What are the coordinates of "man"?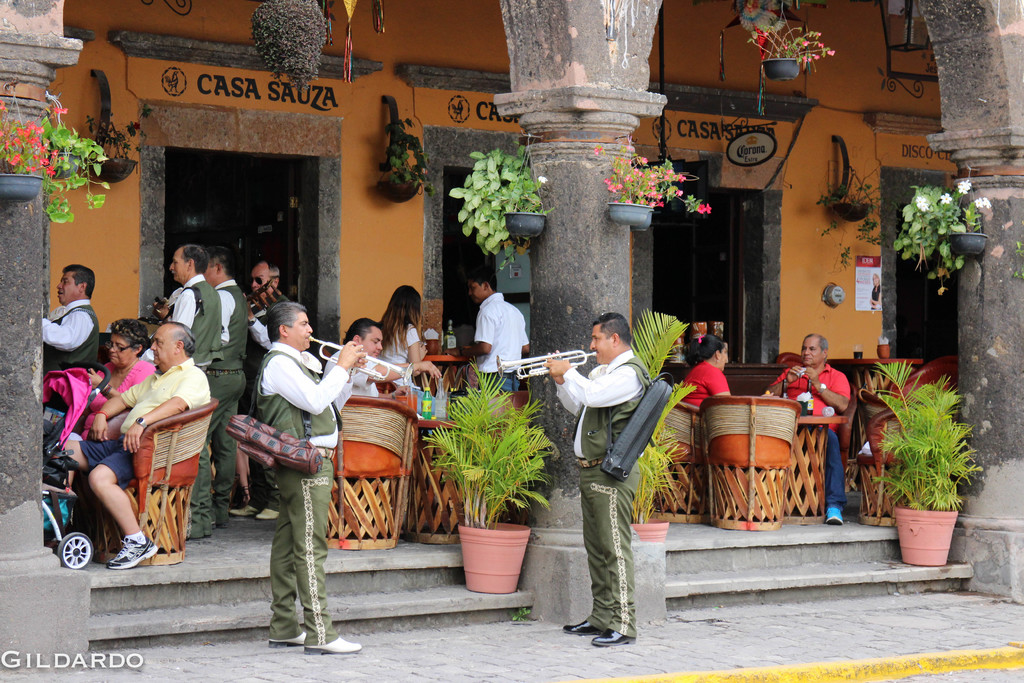
crop(559, 308, 673, 644).
